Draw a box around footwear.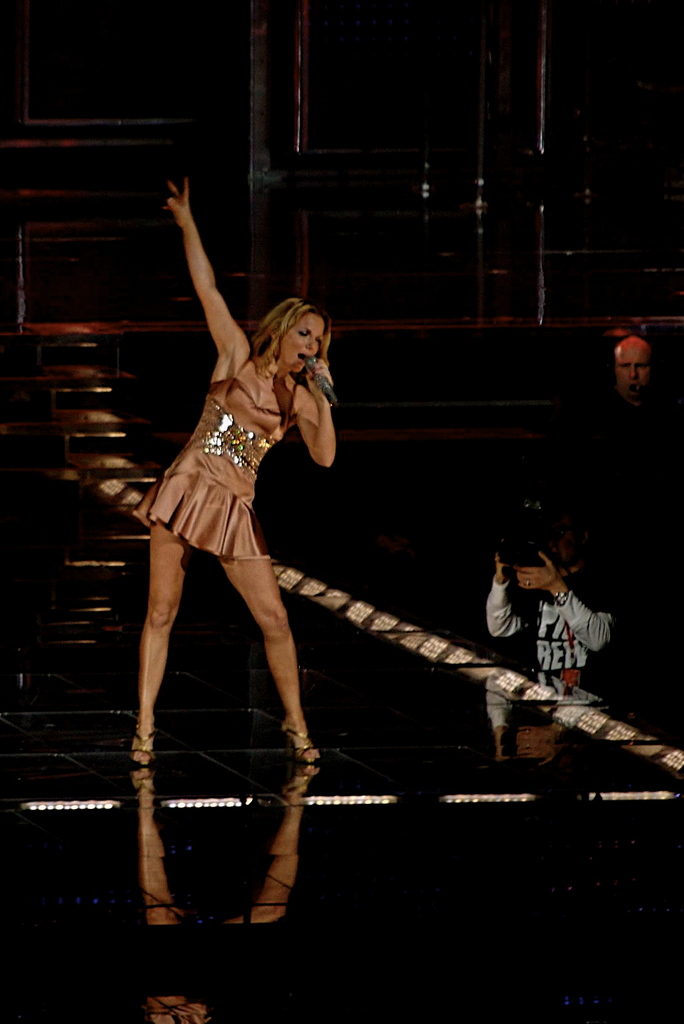
bbox=(277, 721, 324, 765).
